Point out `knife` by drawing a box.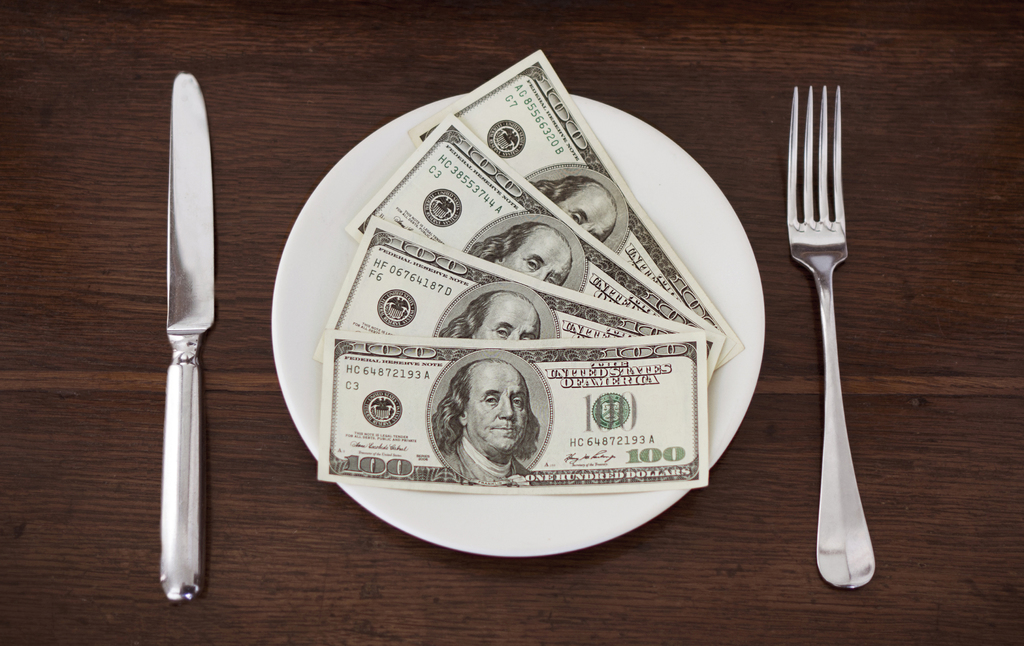
box(159, 70, 218, 606).
